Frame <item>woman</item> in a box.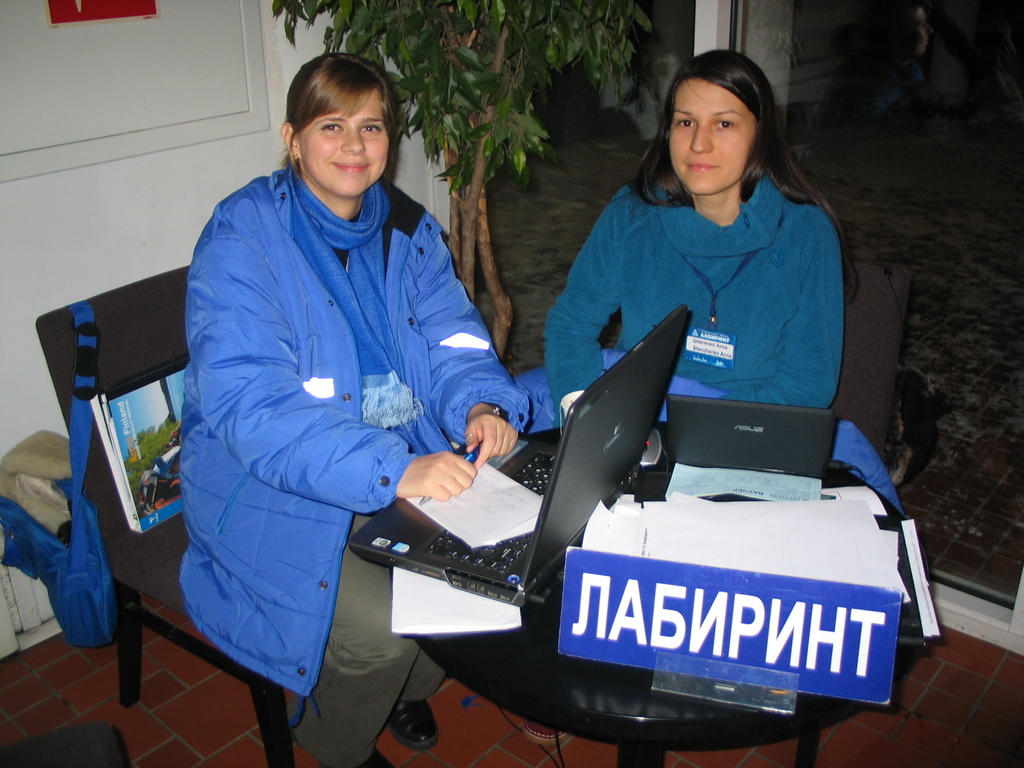
[left=534, top=47, right=911, bottom=746].
